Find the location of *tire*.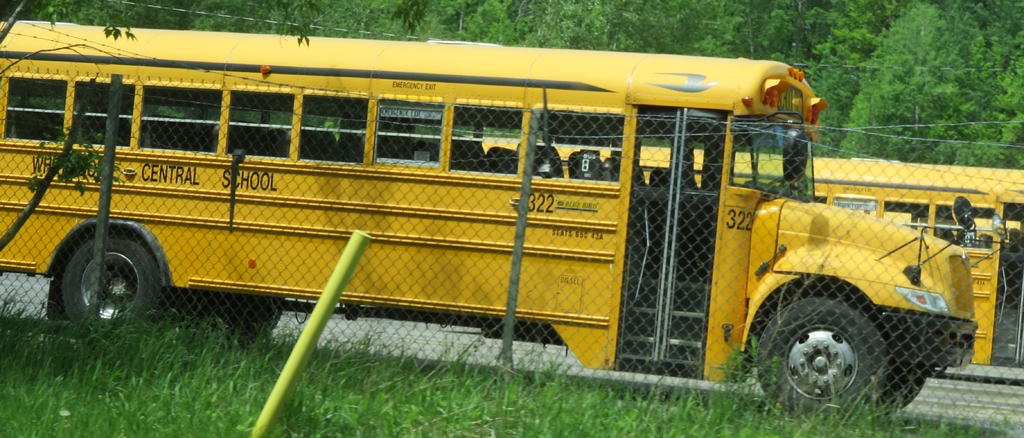
Location: region(874, 359, 927, 418).
